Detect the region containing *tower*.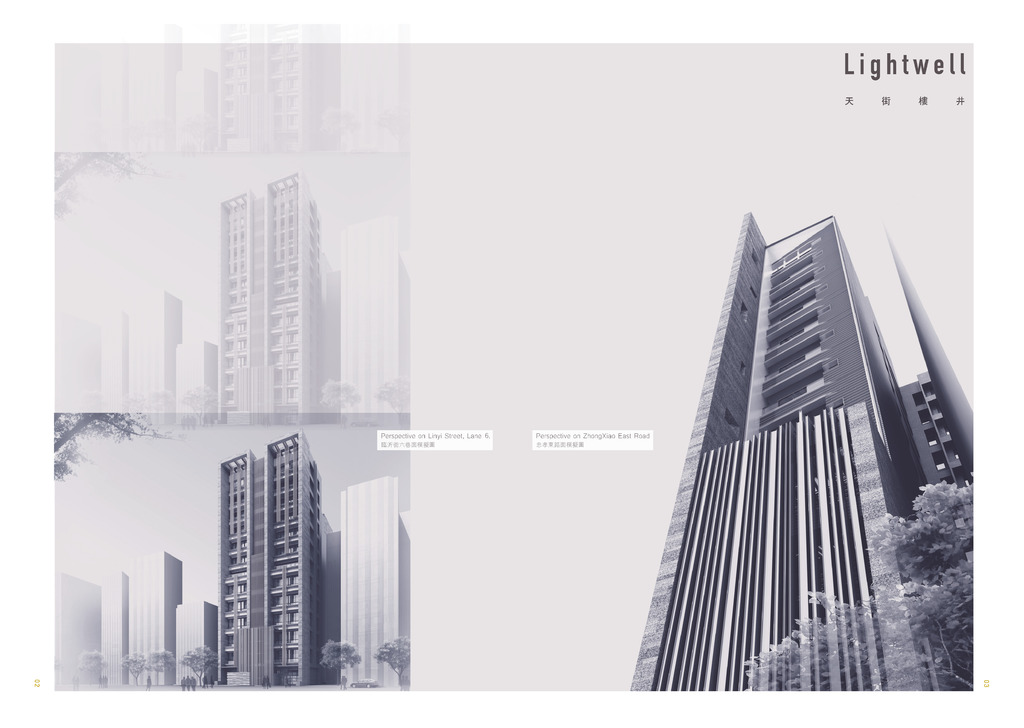
[x1=218, y1=433, x2=310, y2=690].
